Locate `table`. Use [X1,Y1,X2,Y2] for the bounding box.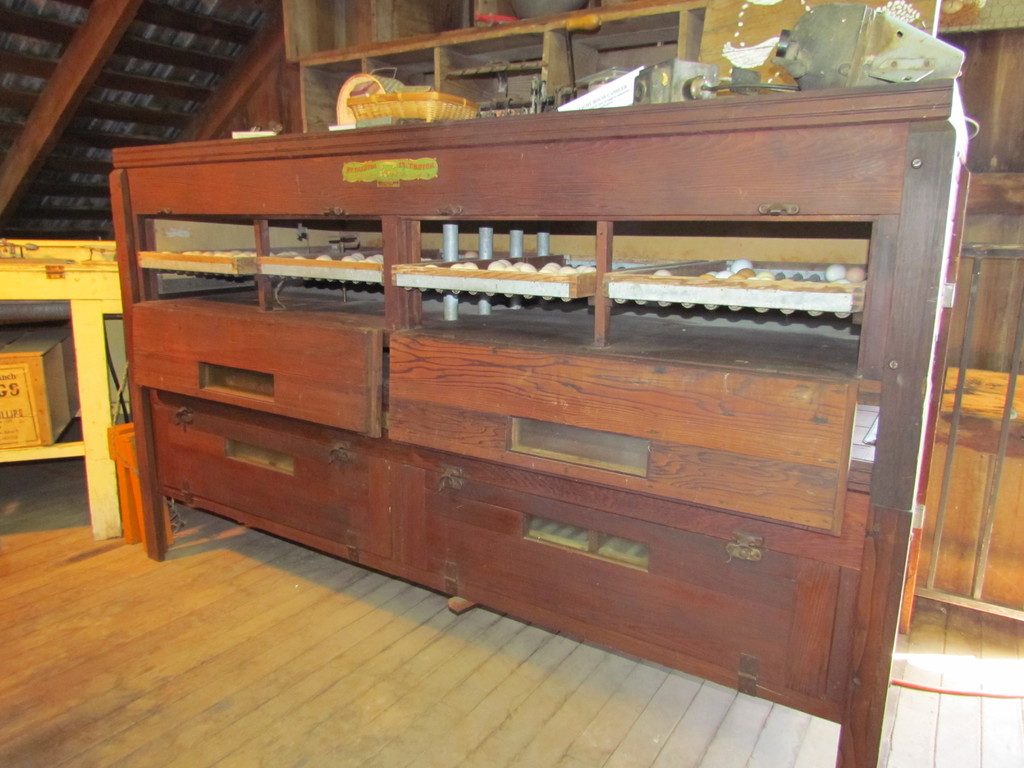
[106,79,980,767].
